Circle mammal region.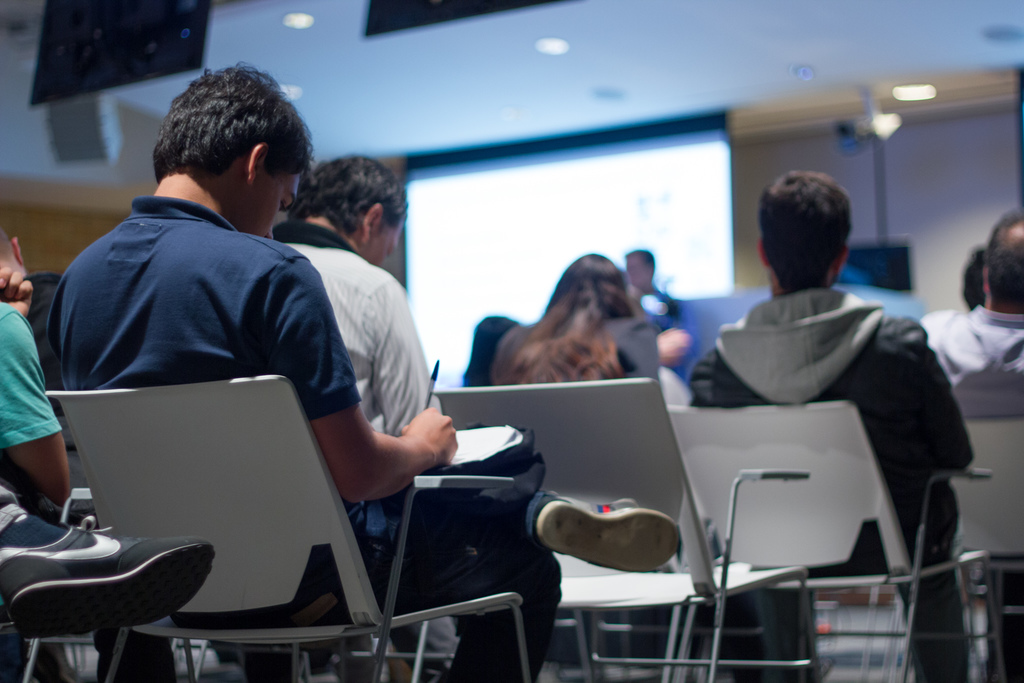
Region: left=0, top=219, right=76, bottom=505.
